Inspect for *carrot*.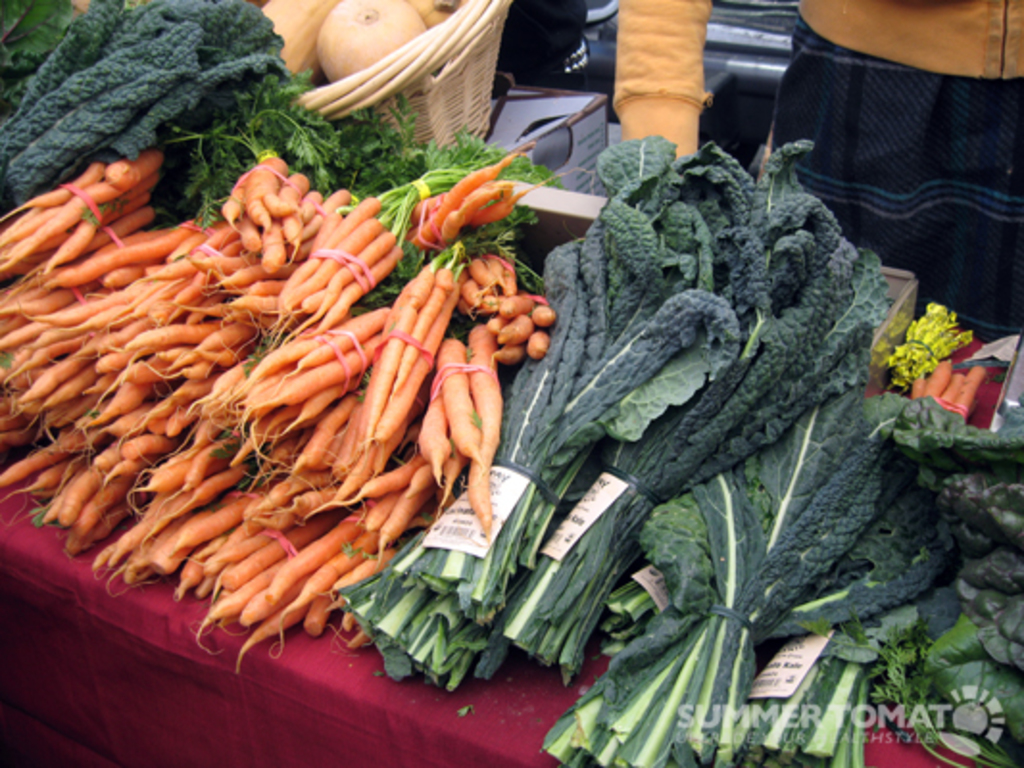
Inspection: rect(465, 321, 505, 547).
